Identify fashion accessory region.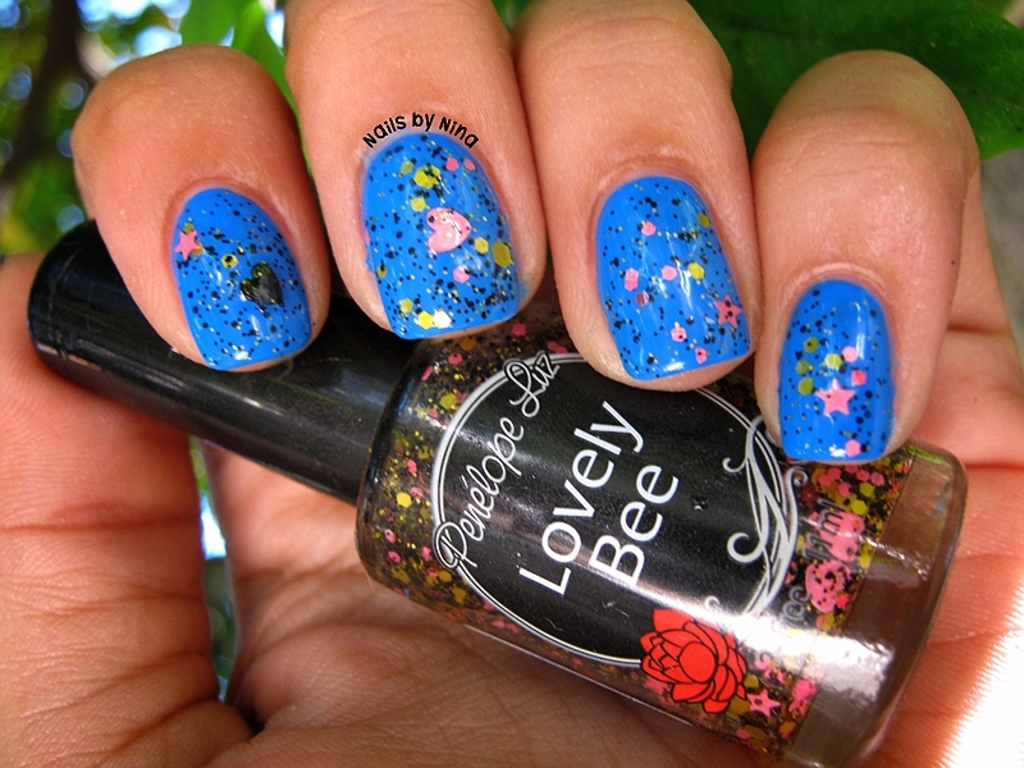
Region: region(777, 278, 896, 463).
